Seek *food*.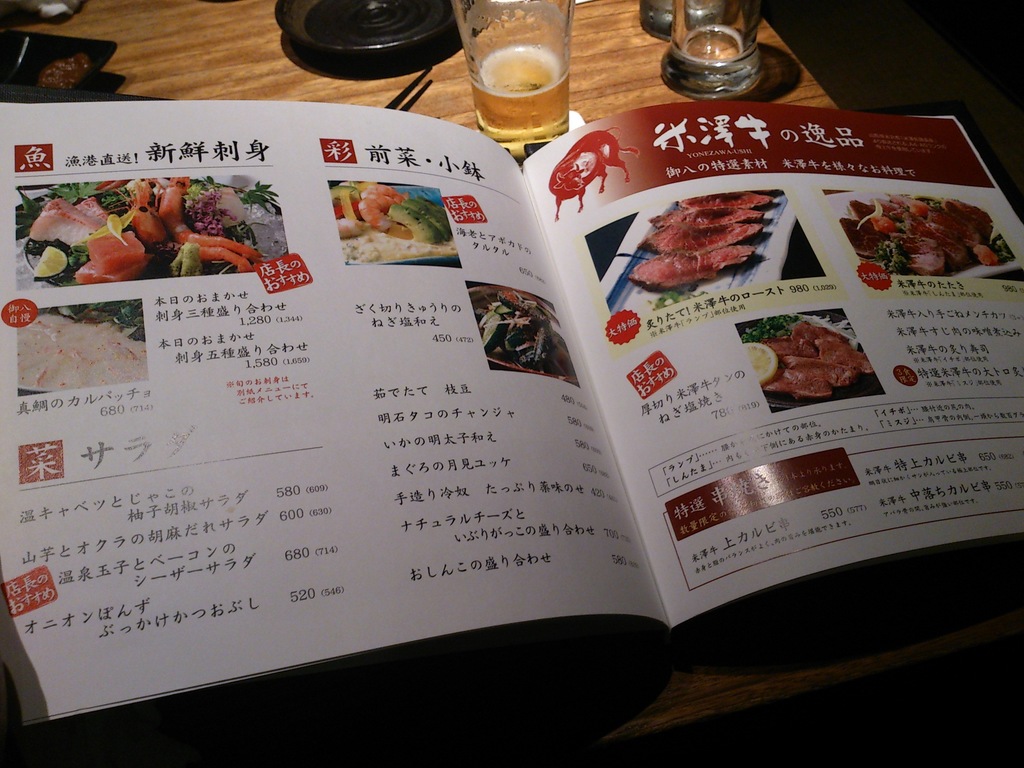
{"x1": 476, "y1": 289, "x2": 570, "y2": 372}.
